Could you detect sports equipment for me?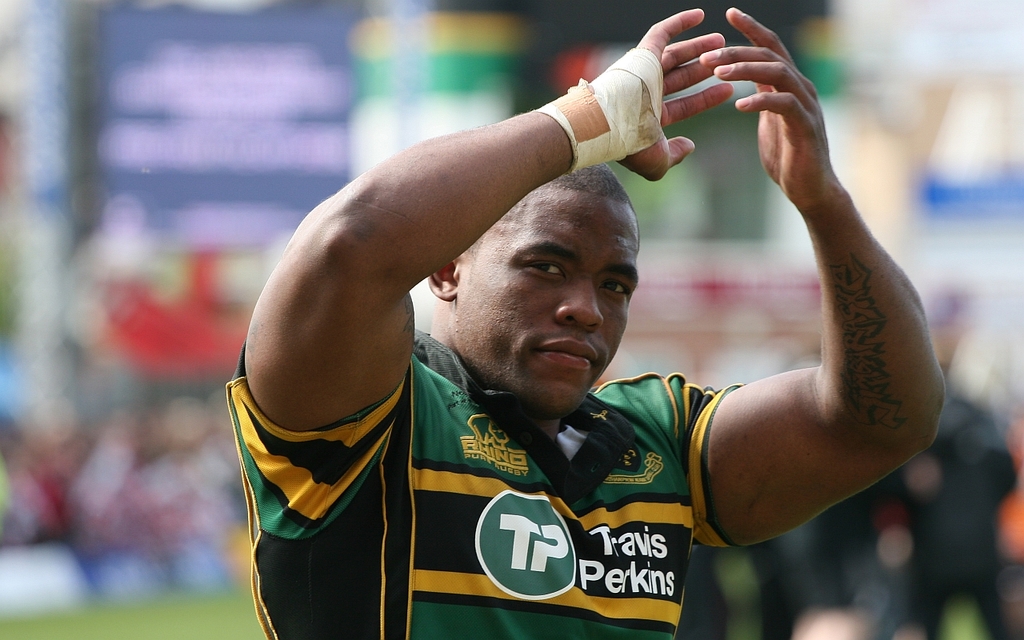
Detection result: crop(221, 323, 749, 639).
